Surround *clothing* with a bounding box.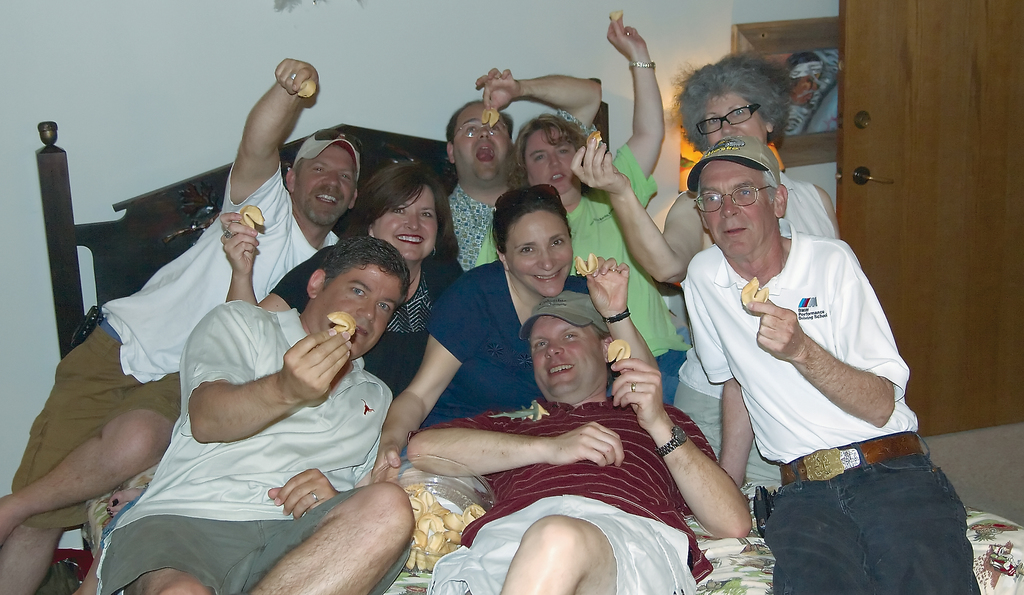
left=462, top=386, right=730, bottom=532.
